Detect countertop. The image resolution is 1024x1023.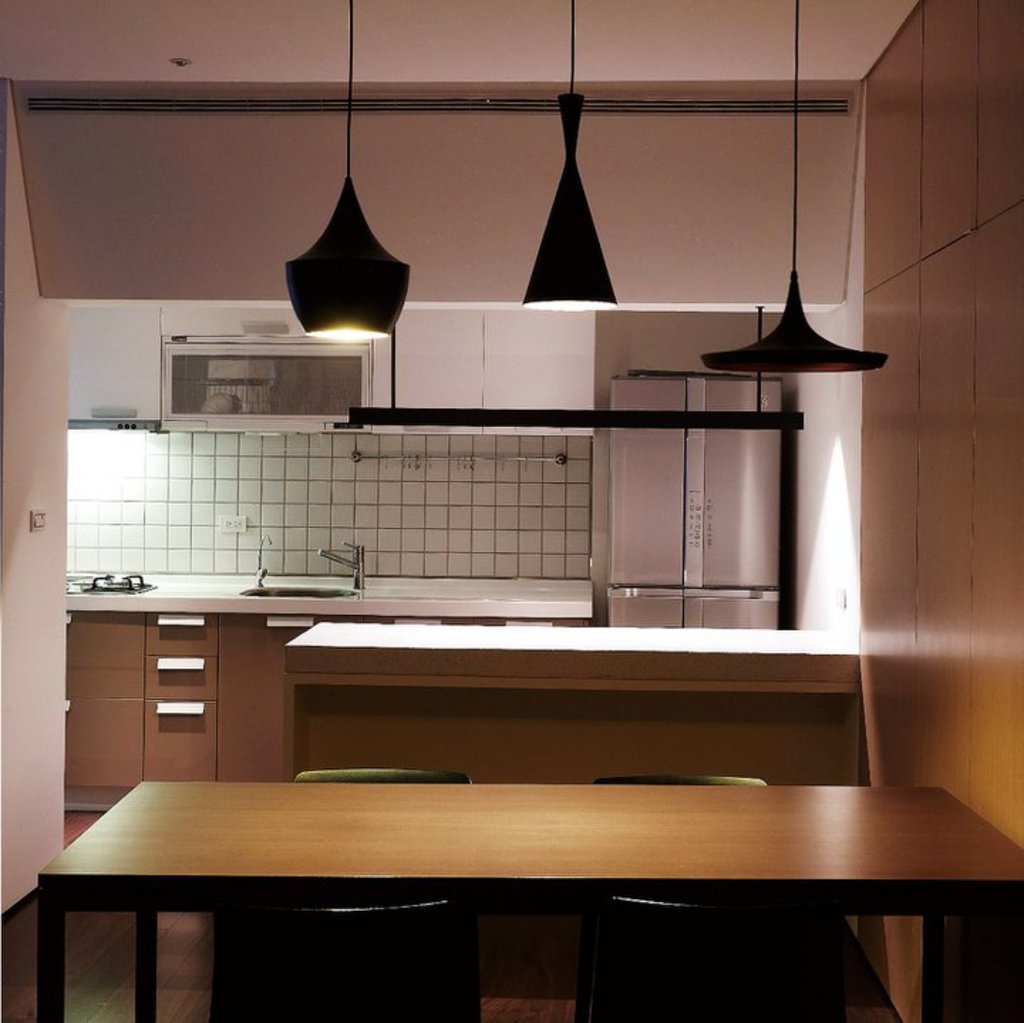
[58,562,596,815].
